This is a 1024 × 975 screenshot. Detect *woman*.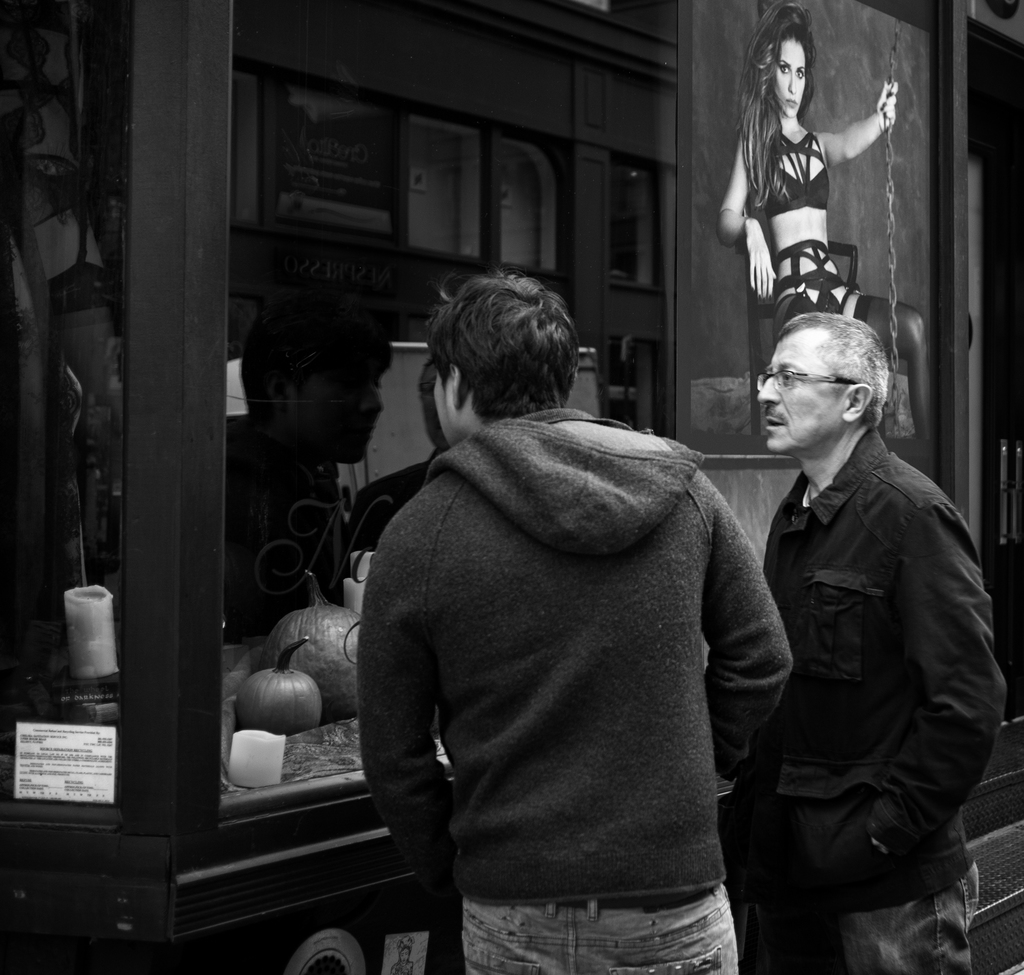
716 0 934 440.
